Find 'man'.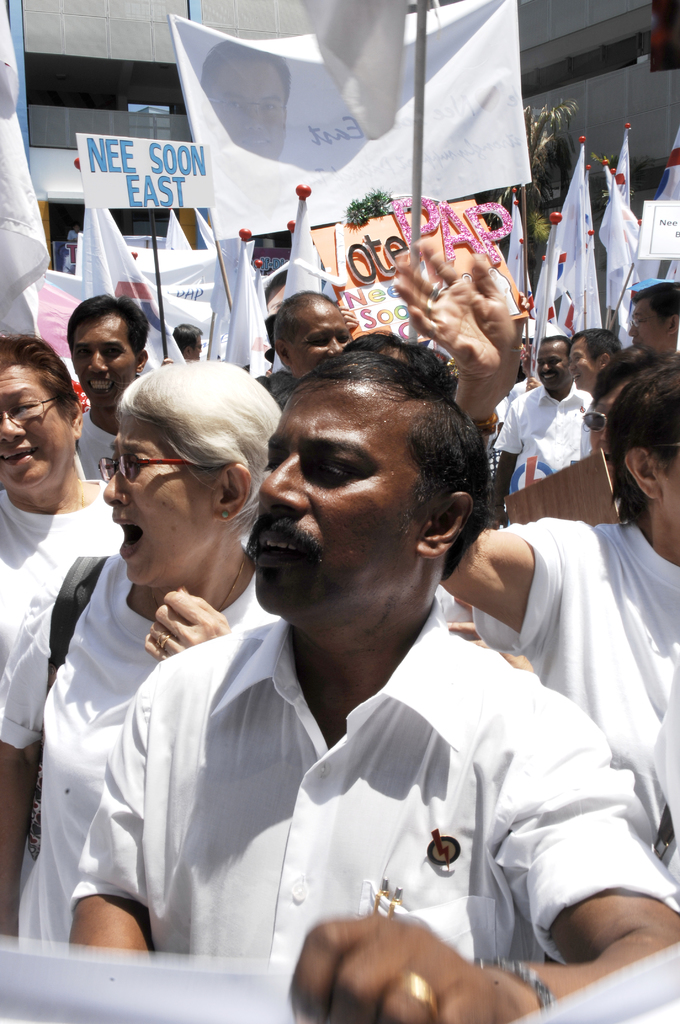
<region>88, 292, 638, 993</region>.
